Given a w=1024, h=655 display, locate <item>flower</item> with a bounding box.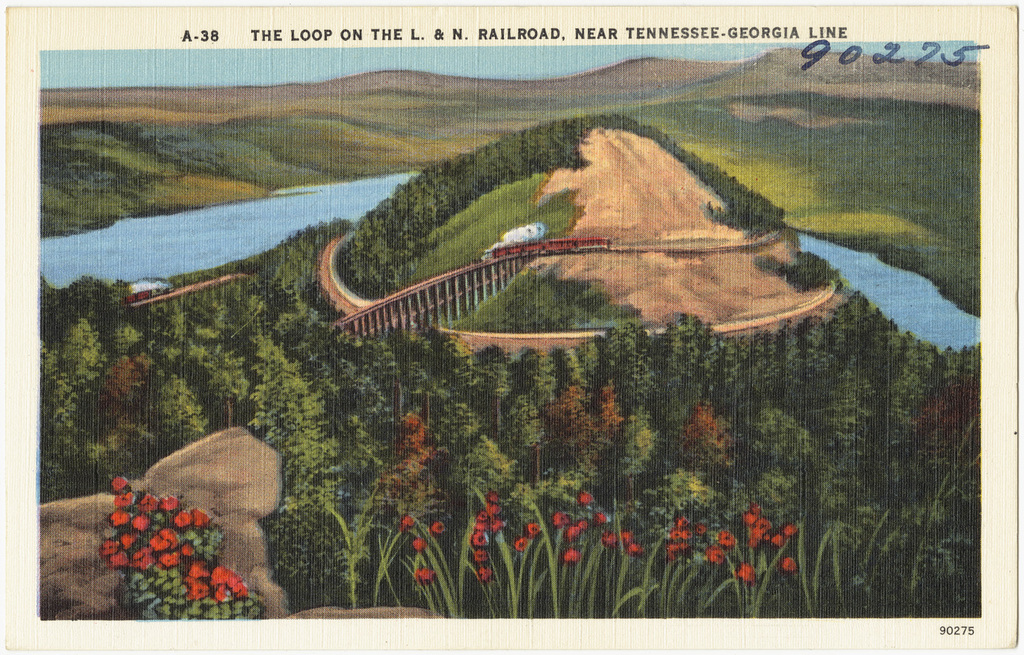
Located: select_region(575, 516, 588, 531).
